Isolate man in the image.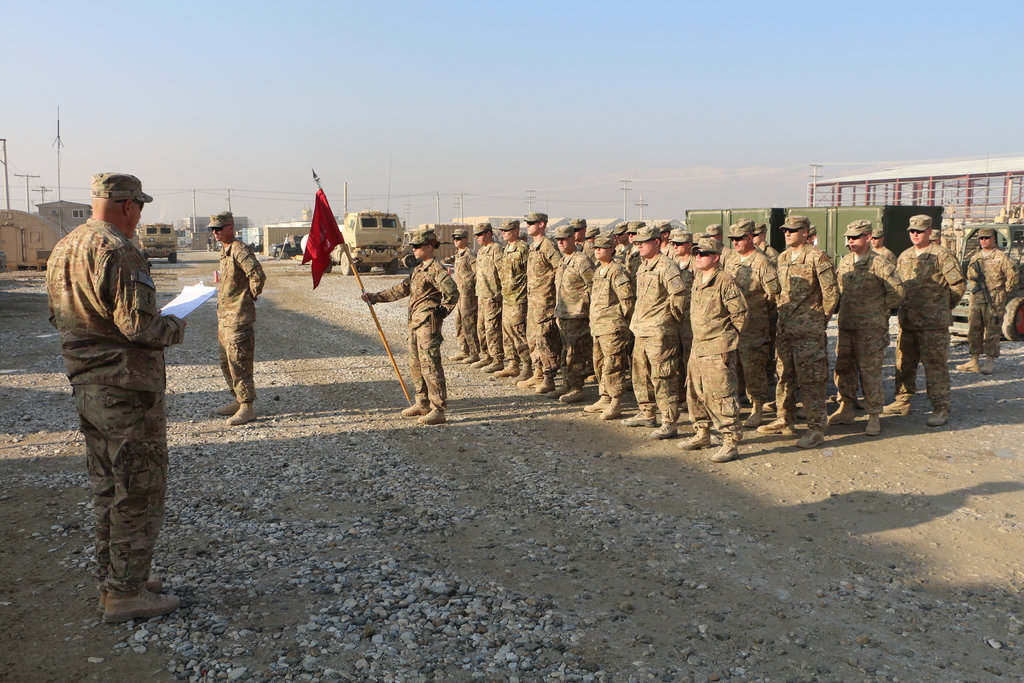
Isolated region: [548,224,593,400].
